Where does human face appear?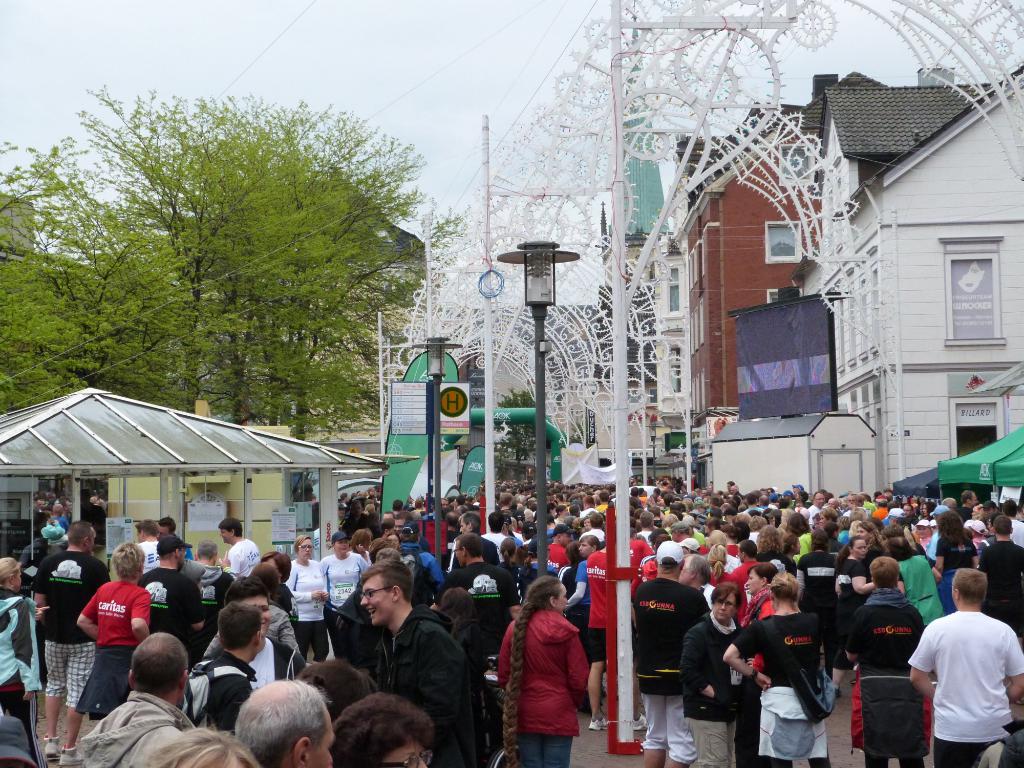
Appears at bbox(682, 559, 696, 581).
